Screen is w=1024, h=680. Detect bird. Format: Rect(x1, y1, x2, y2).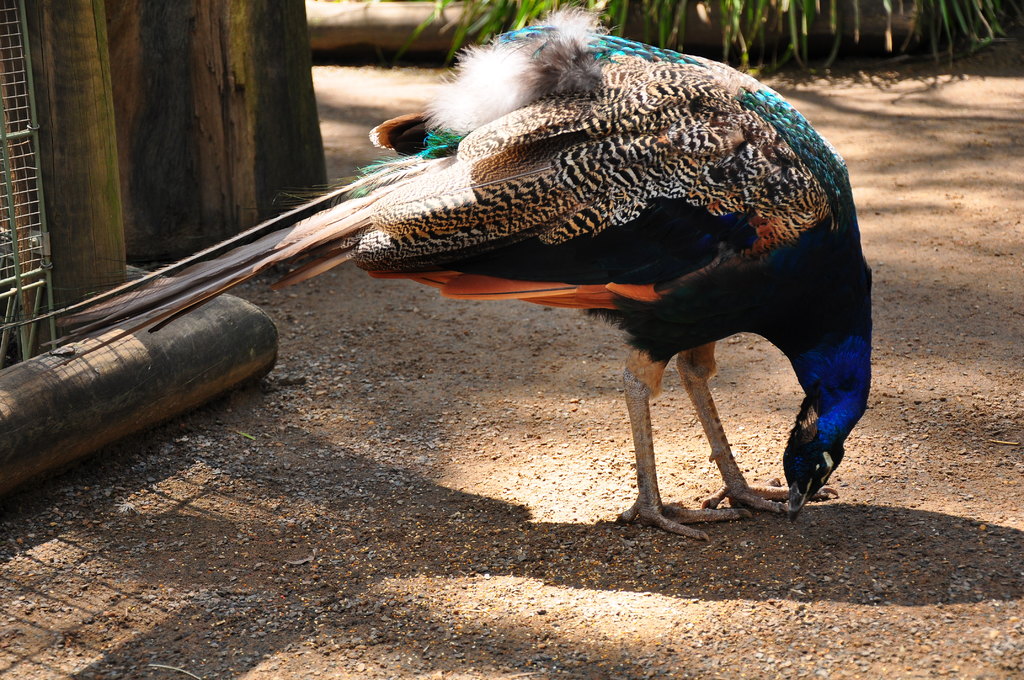
Rect(52, 24, 922, 525).
